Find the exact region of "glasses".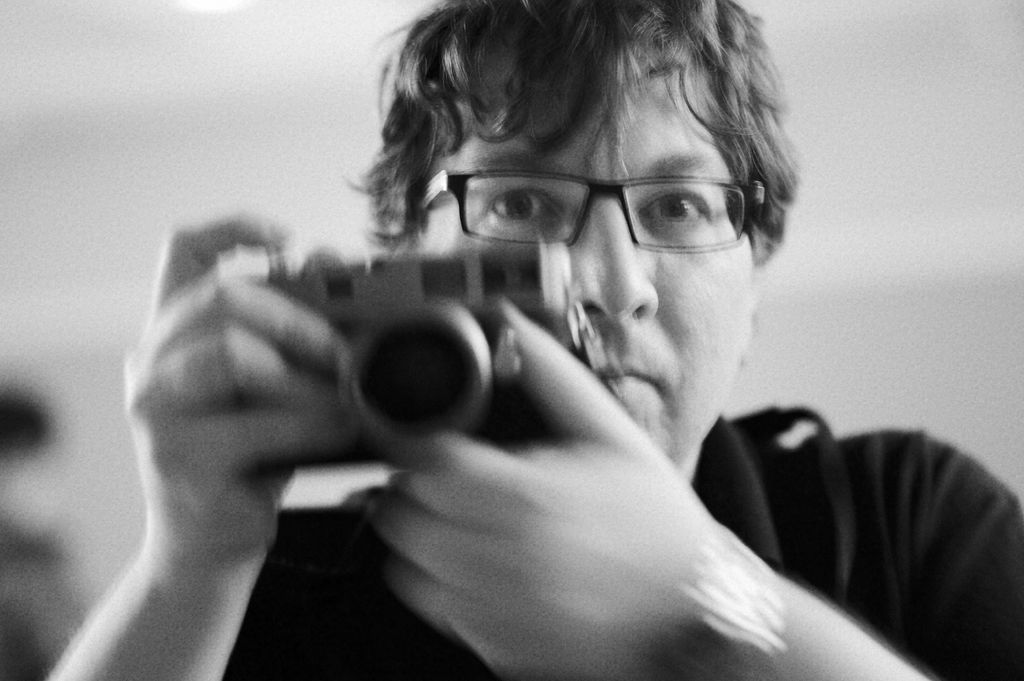
Exact region: (x1=410, y1=144, x2=777, y2=252).
